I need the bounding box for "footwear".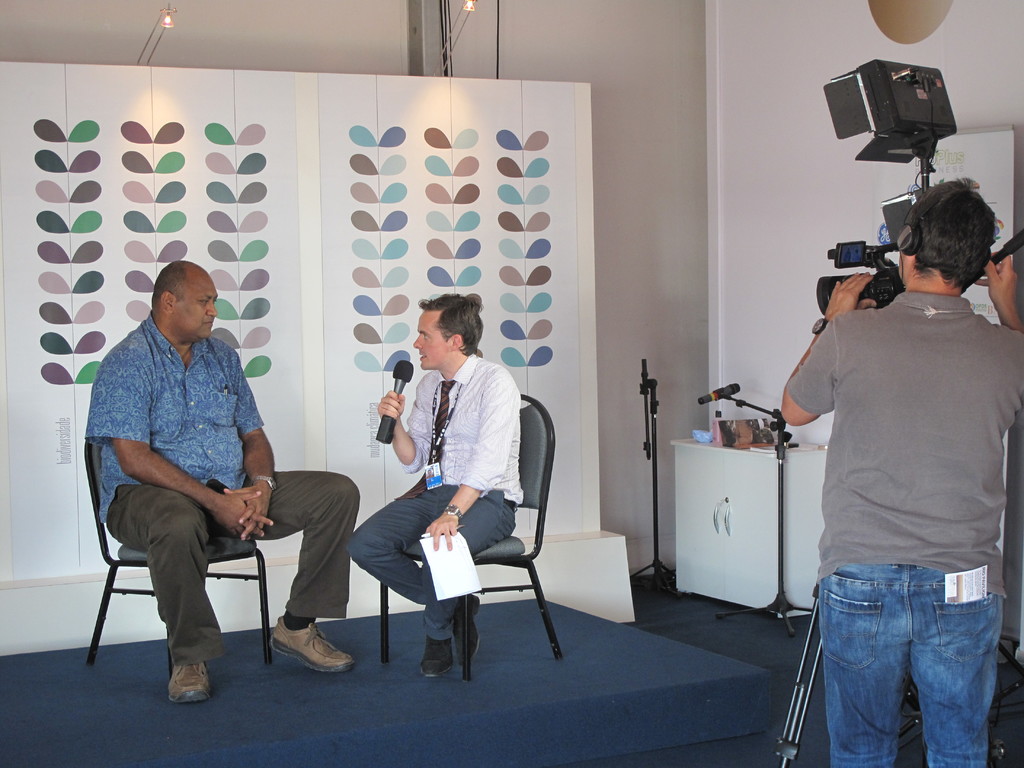
Here it is: left=419, top=637, right=456, bottom=675.
